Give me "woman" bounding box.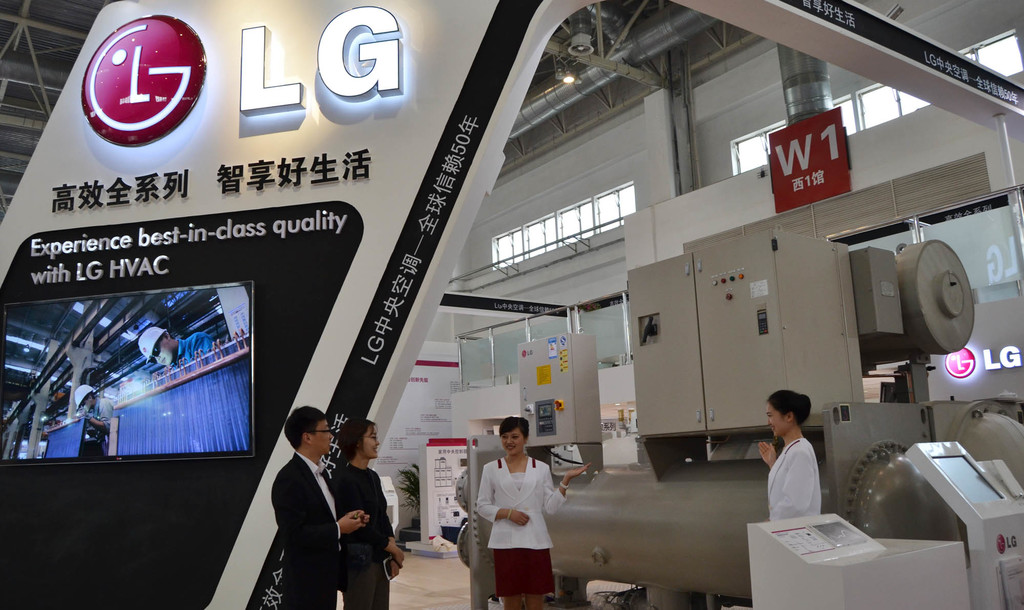
rect(758, 388, 815, 525).
